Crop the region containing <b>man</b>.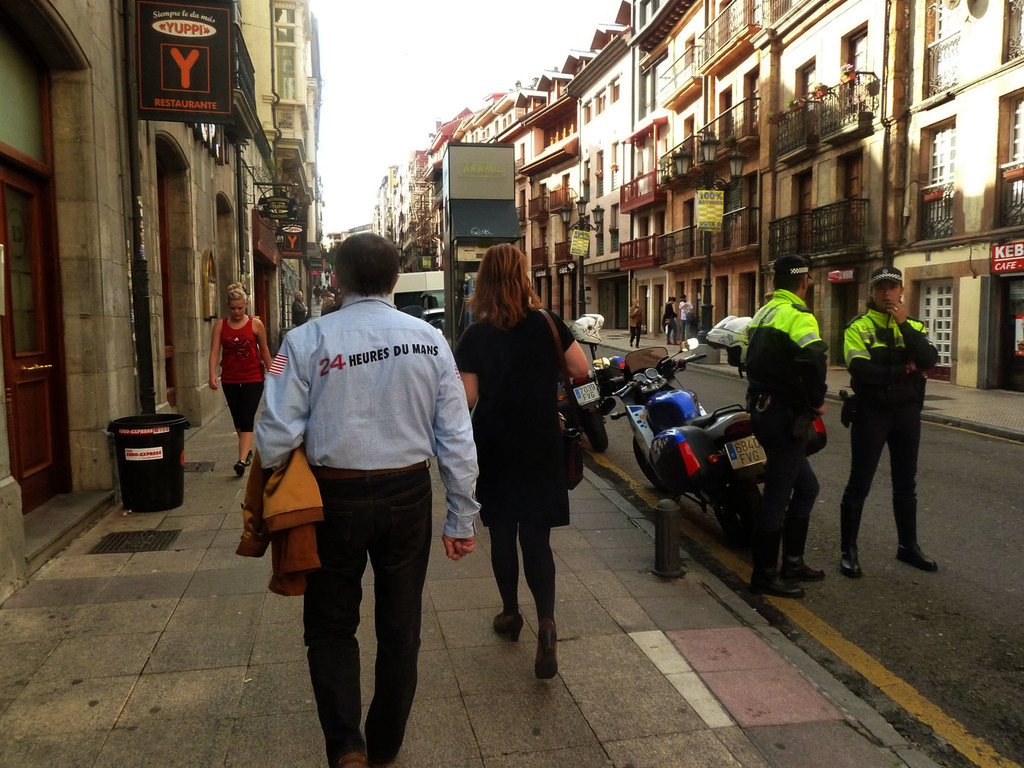
Crop region: [295, 287, 317, 334].
